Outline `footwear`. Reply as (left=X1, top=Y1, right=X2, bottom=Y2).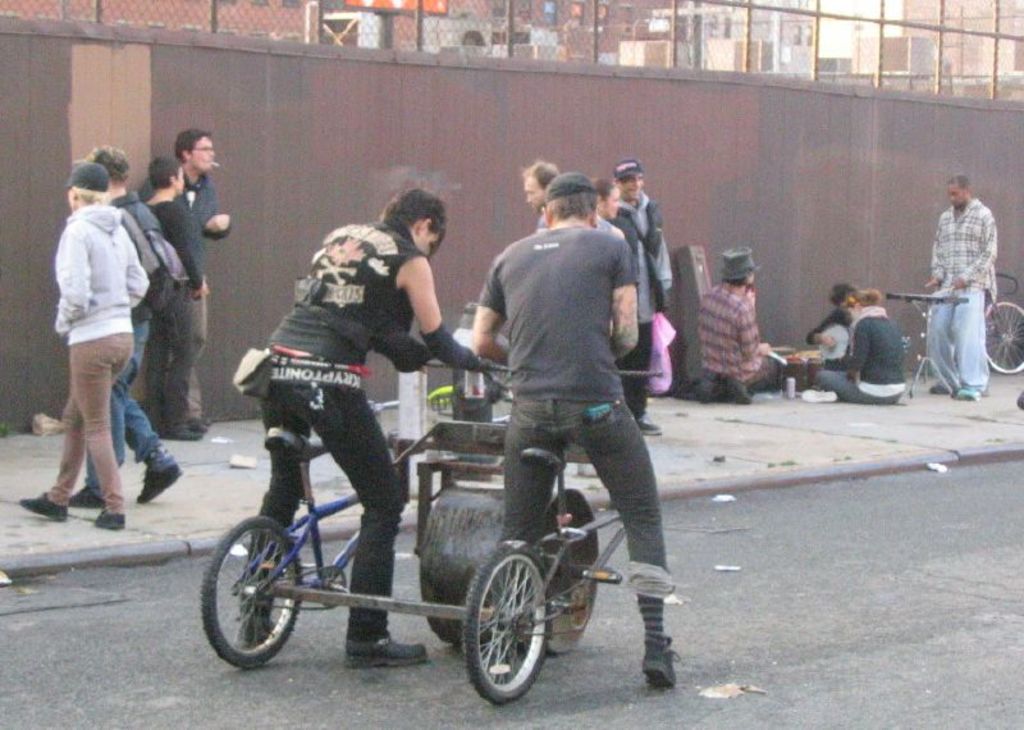
(left=640, top=644, right=672, bottom=684).
